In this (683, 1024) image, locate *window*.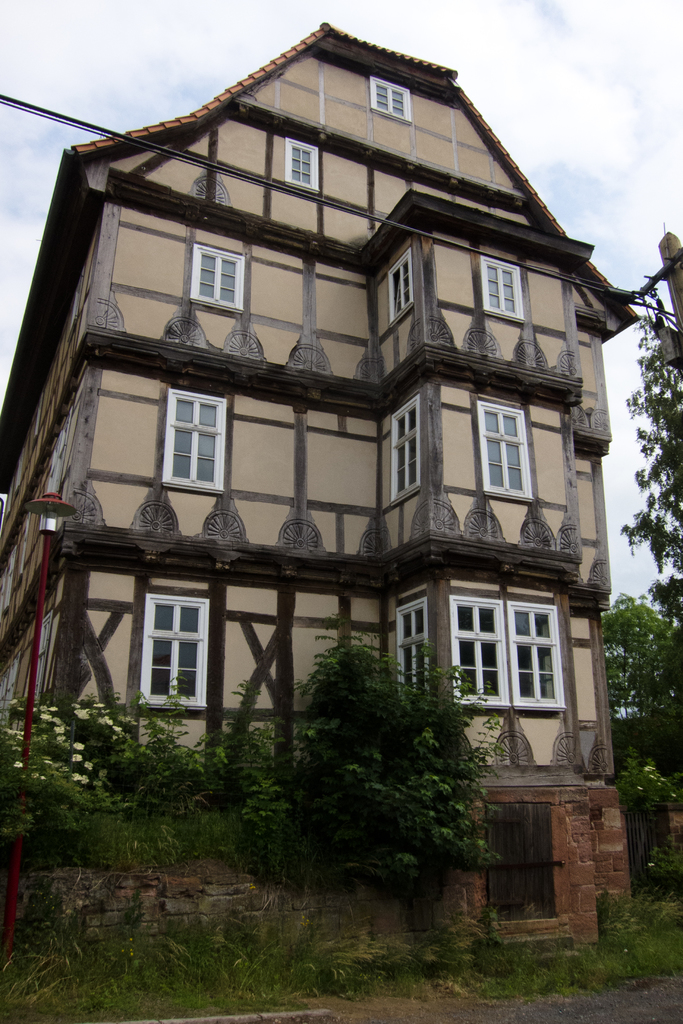
Bounding box: 446,596,563,708.
